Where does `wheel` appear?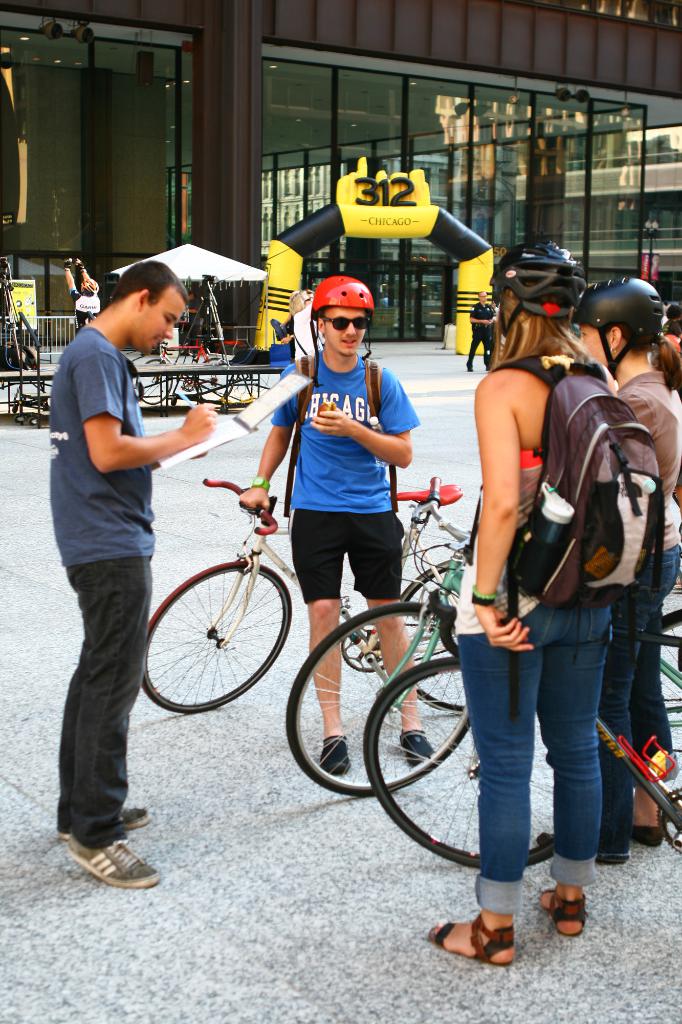
Appears at (282, 603, 469, 796).
